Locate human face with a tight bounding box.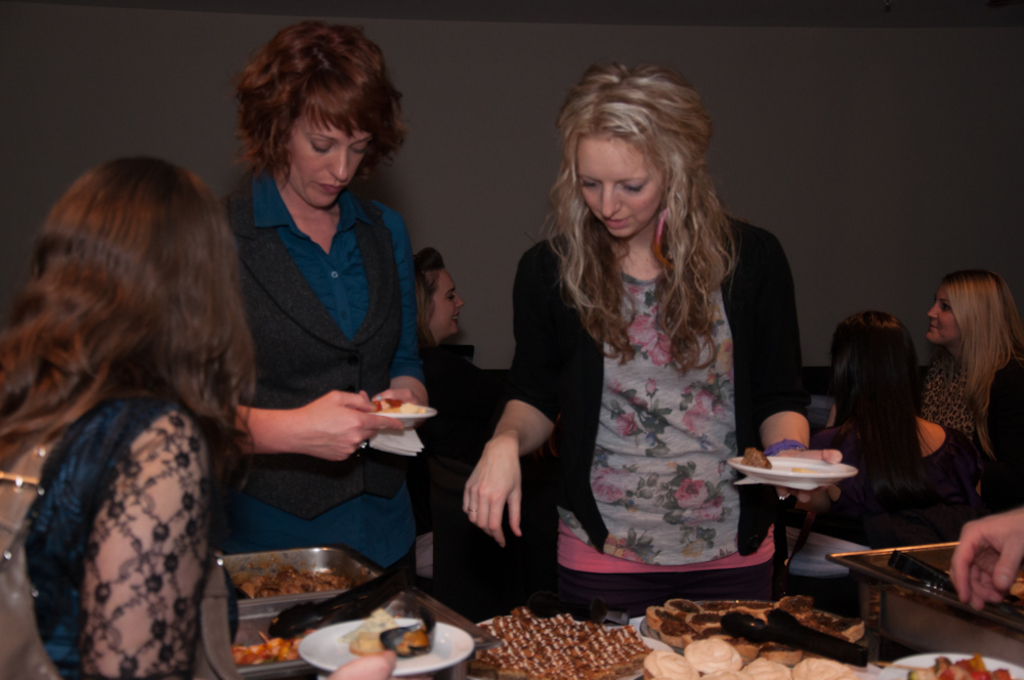
rect(575, 137, 664, 240).
